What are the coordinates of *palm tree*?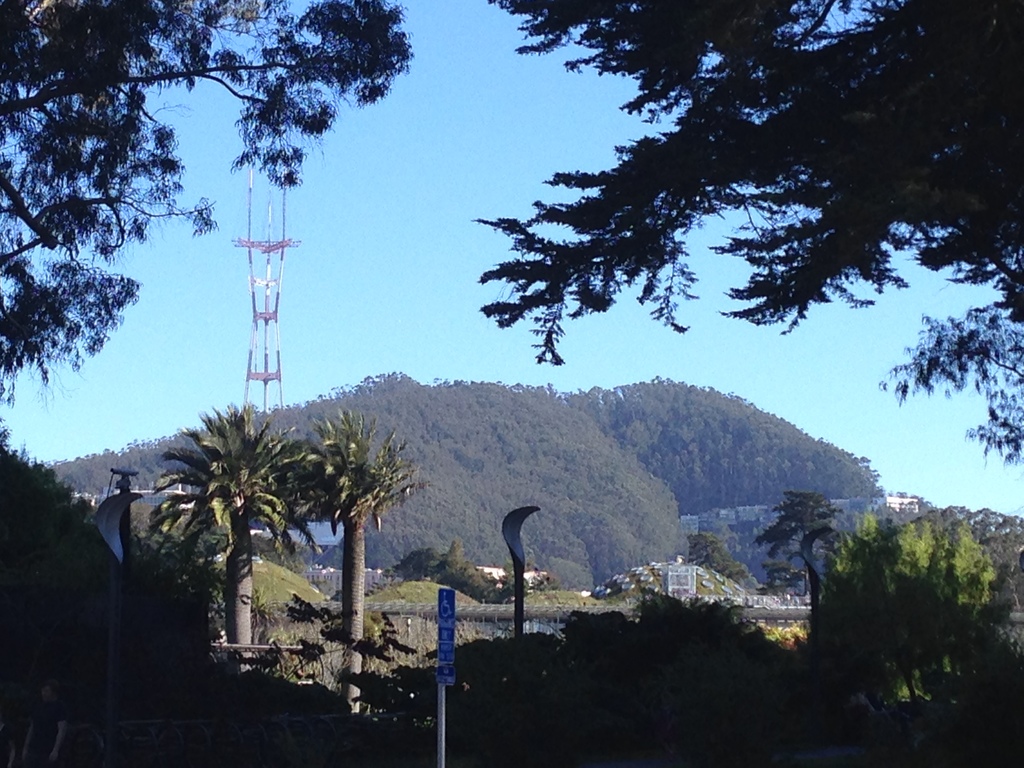
detection(115, 395, 374, 702).
